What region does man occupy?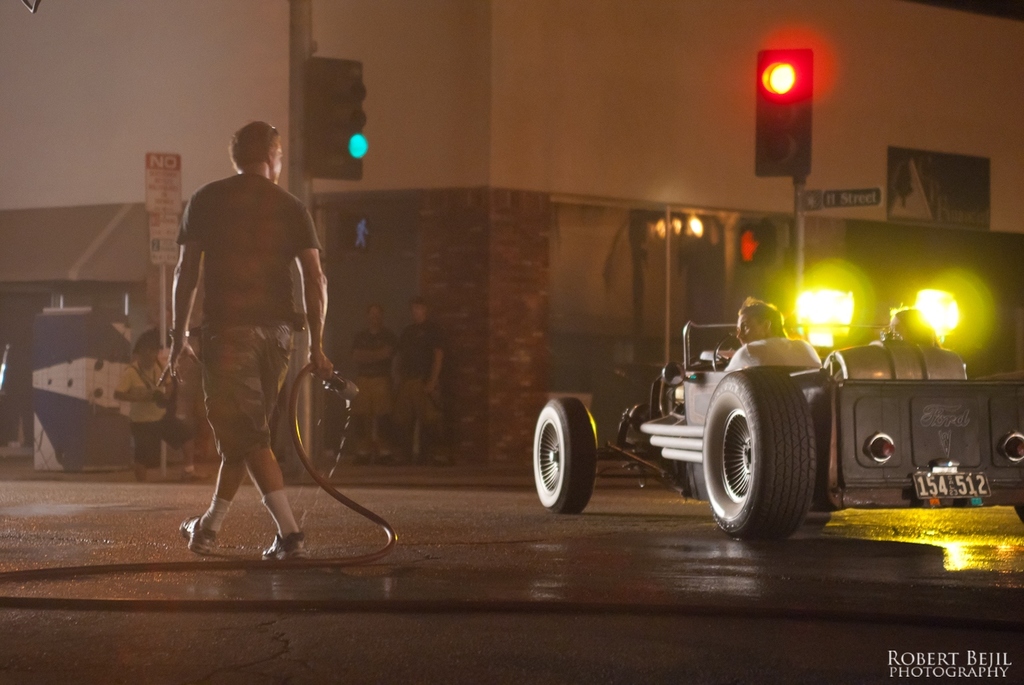
350 301 395 464.
